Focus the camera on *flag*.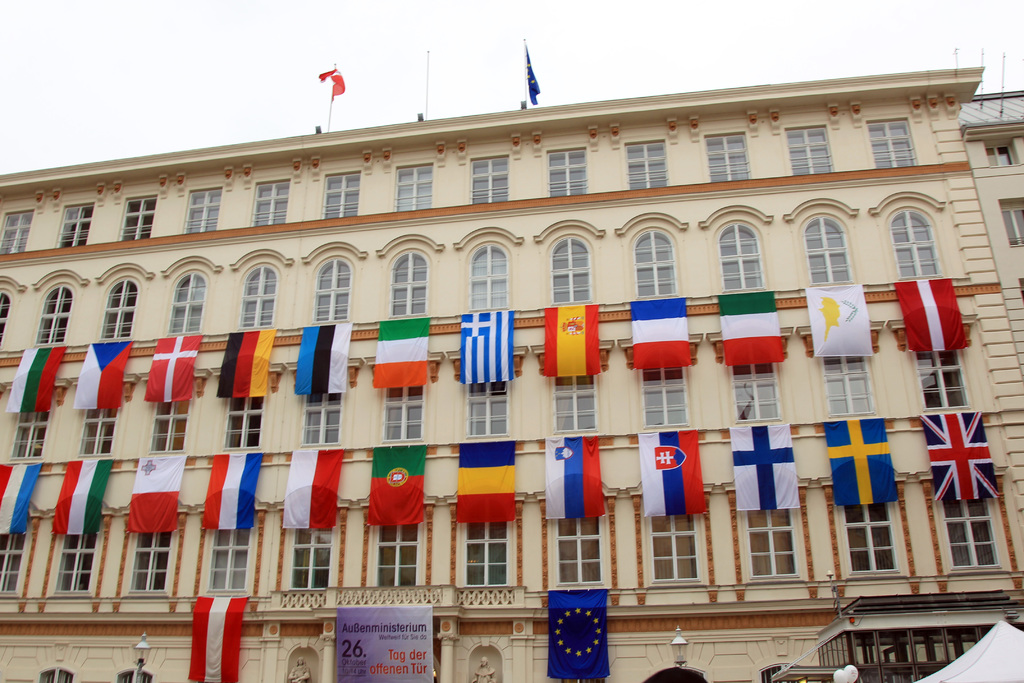
Focus region: <bbox>525, 46, 541, 108</bbox>.
